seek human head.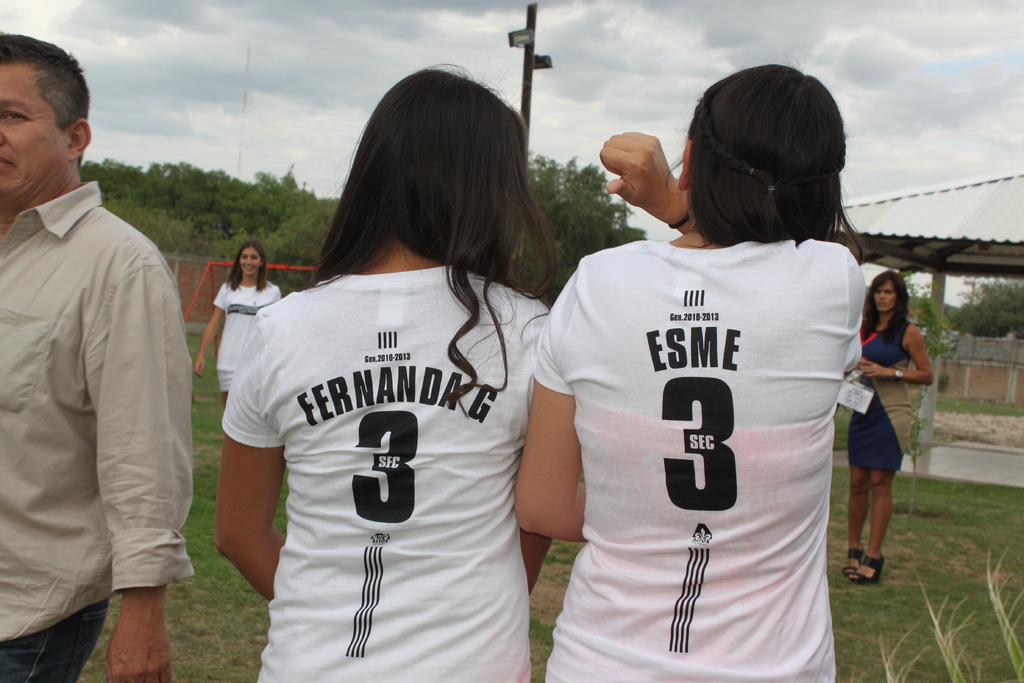
detection(871, 269, 901, 314).
